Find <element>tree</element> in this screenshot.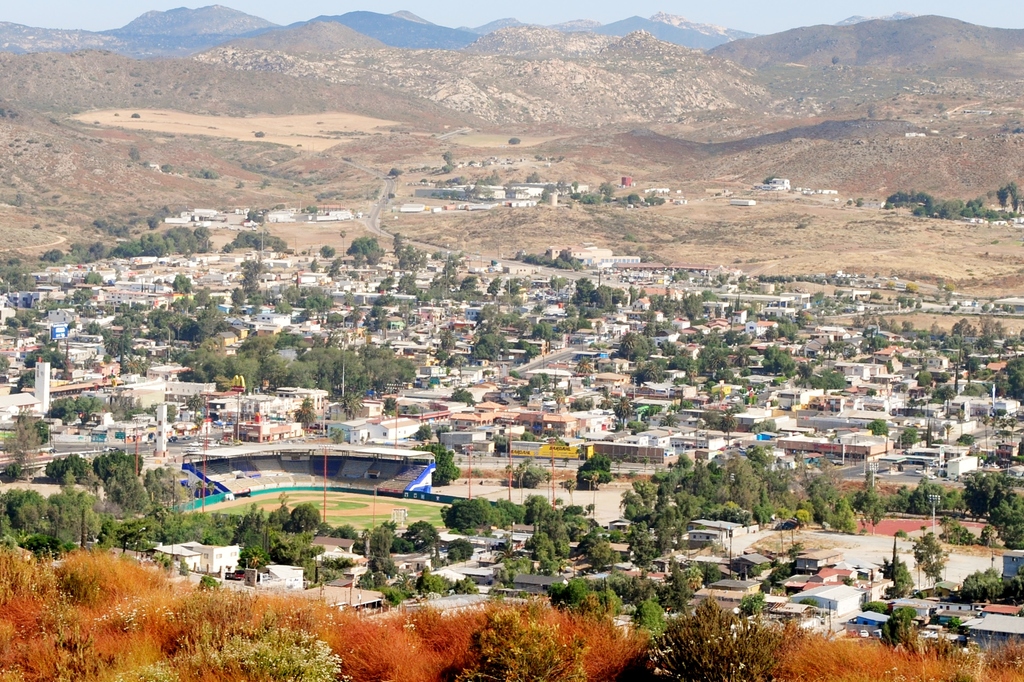
The bounding box for <element>tree</element> is (577,454,610,490).
